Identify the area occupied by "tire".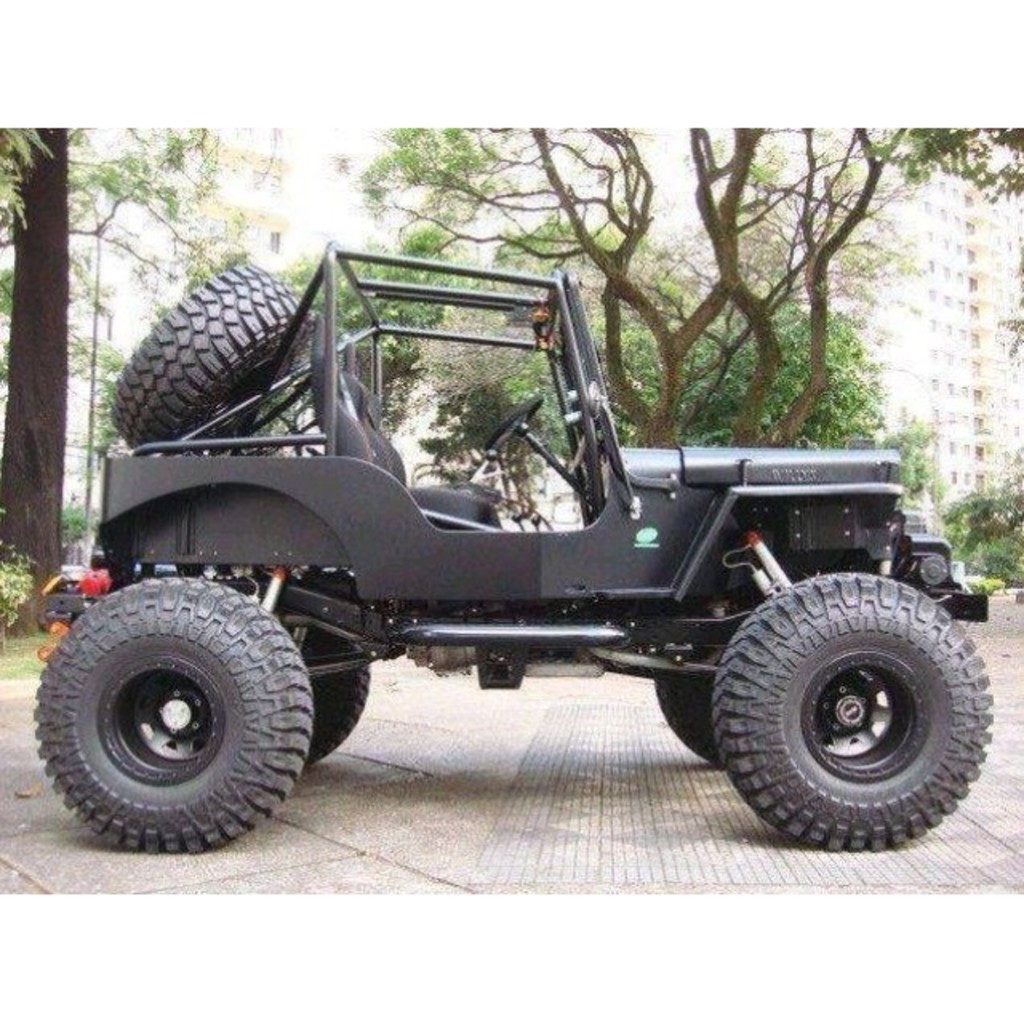
Area: [661, 597, 763, 763].
